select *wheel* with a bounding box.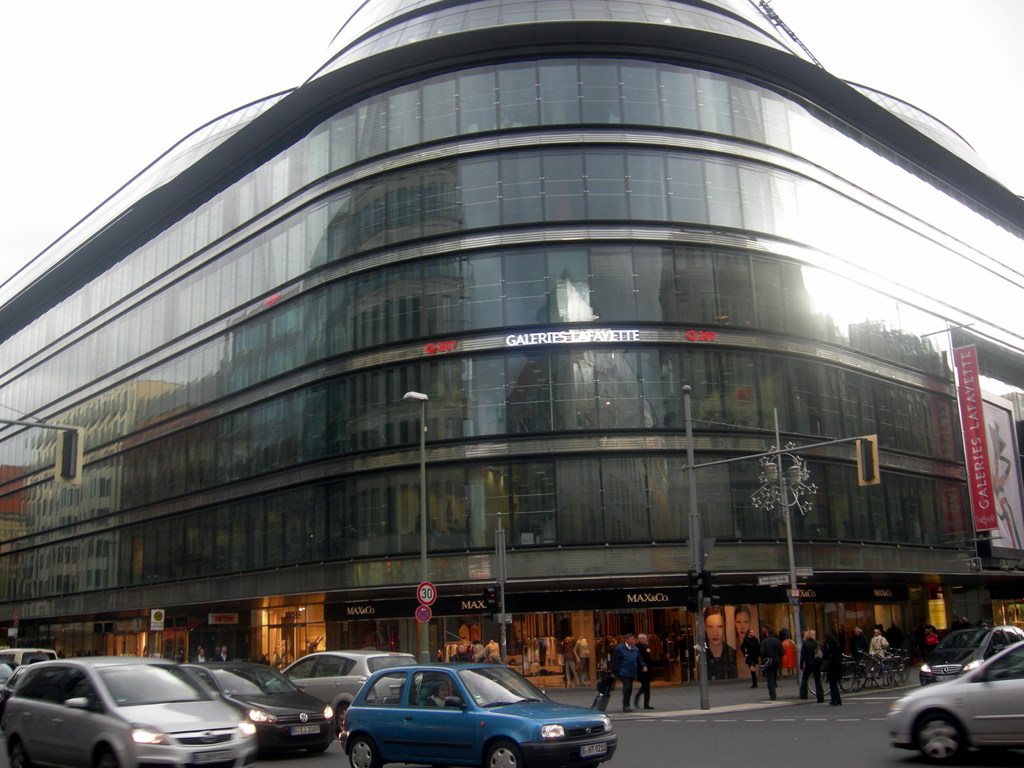
[left=347, top=735, right=379, bottom=767].
